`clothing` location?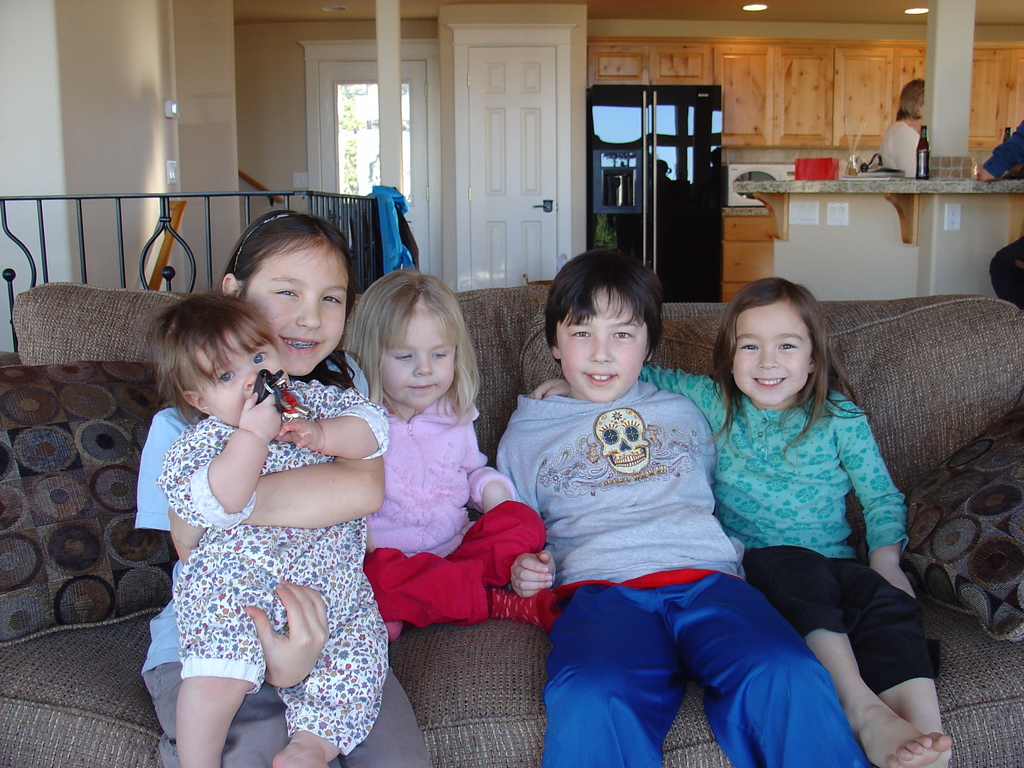
BBox(696, 369, 916, 646)
